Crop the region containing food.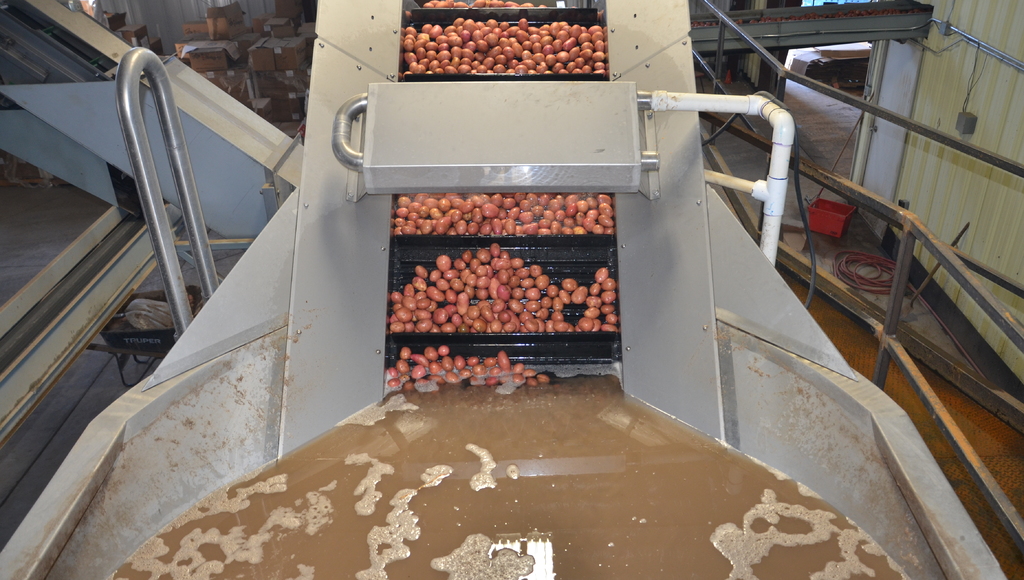
Crop region: 404, 17, 606, 77.
